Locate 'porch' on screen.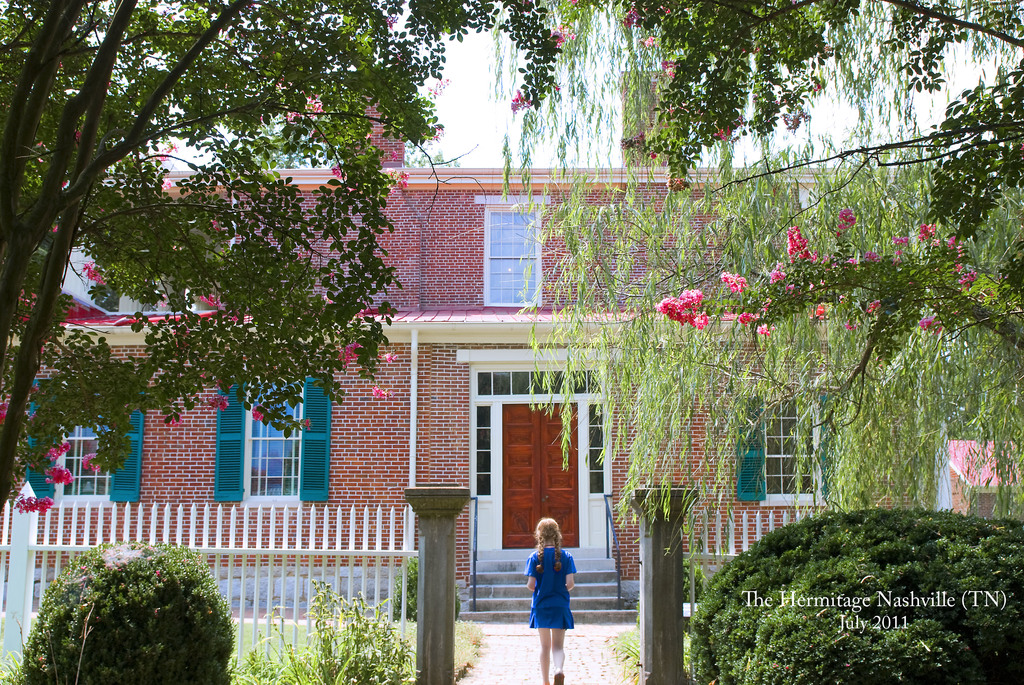
On screen at x1=0 y1=477 x2=823 y2=684.
